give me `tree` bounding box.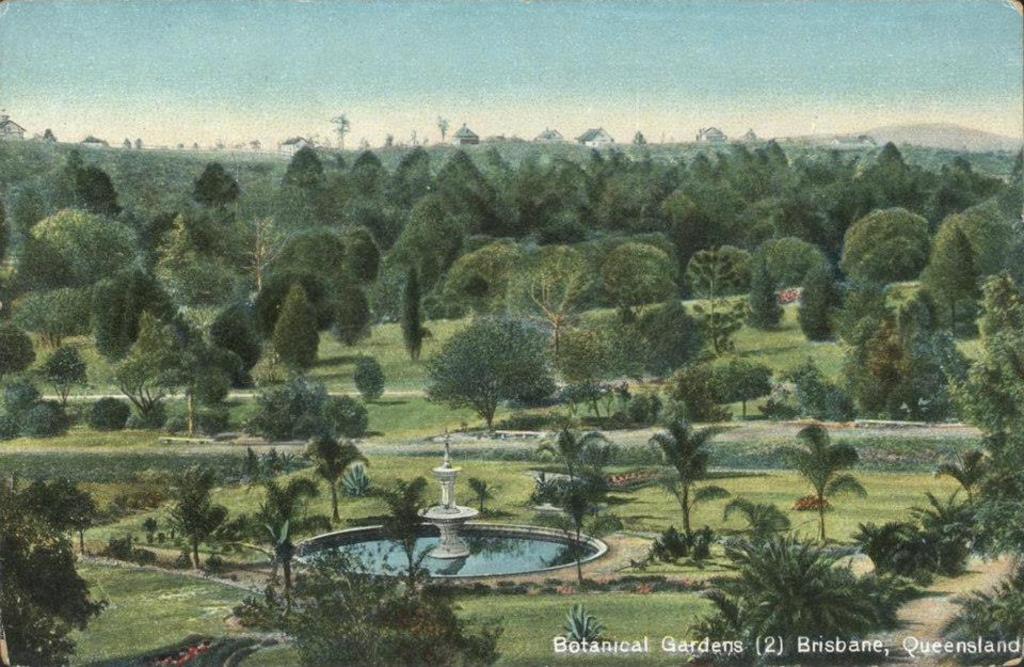
bbox=(400, 268, 423, 359).
